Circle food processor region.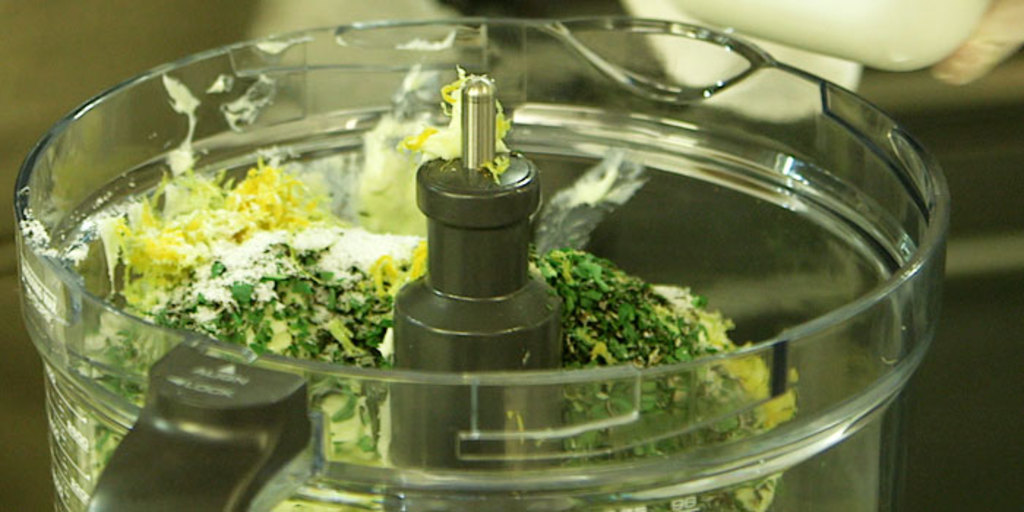
Region: 20,13,957,511.
